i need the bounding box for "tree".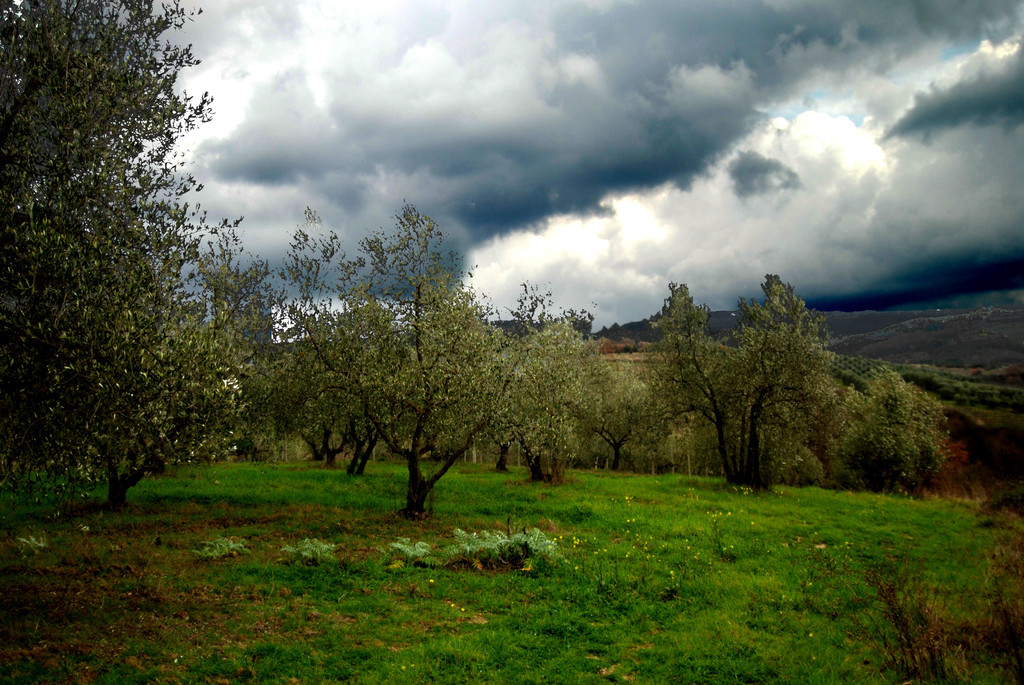
Here it is: detection(0, 0, 210, 472).
